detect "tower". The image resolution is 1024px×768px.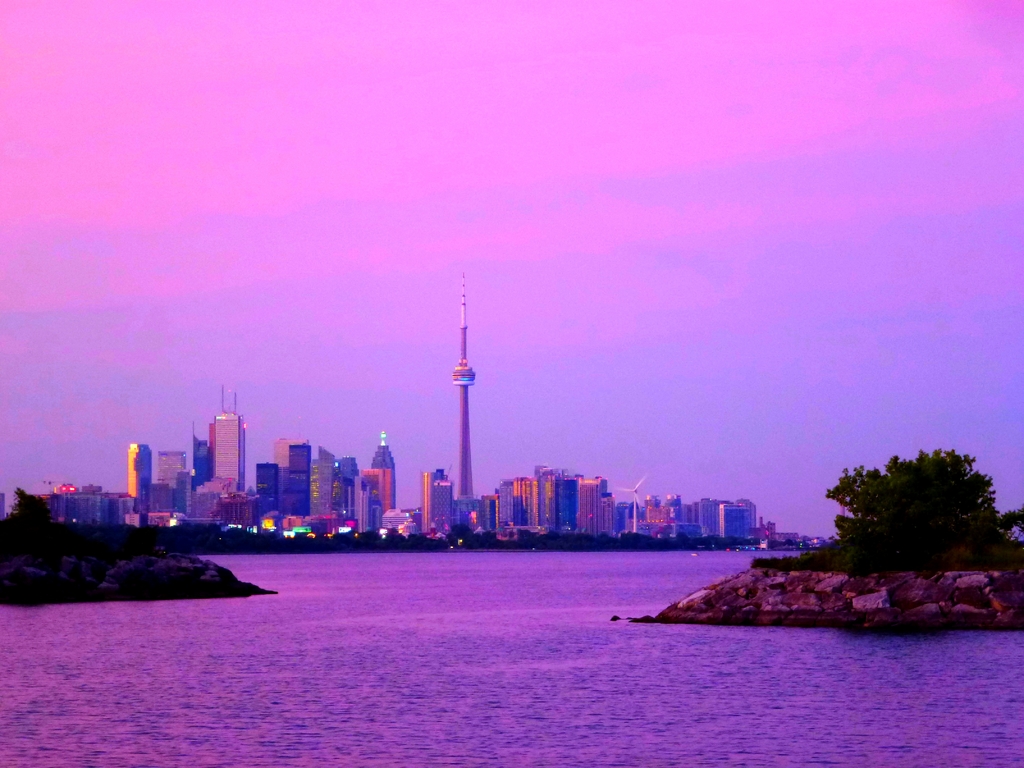
[216, 382, 247, 493].
